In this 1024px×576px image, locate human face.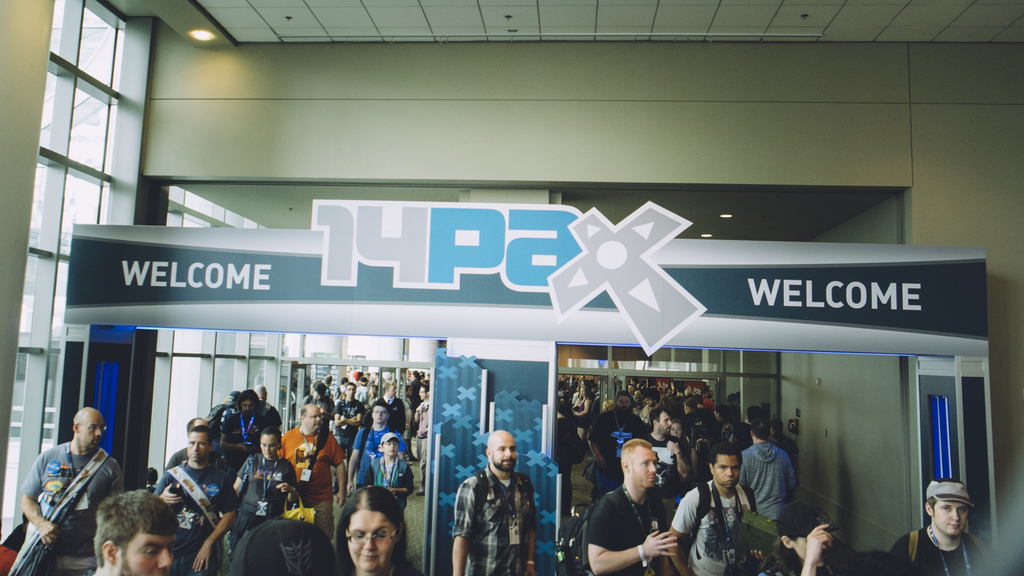
Bounding box: detection(260, 434, 280, 457).
